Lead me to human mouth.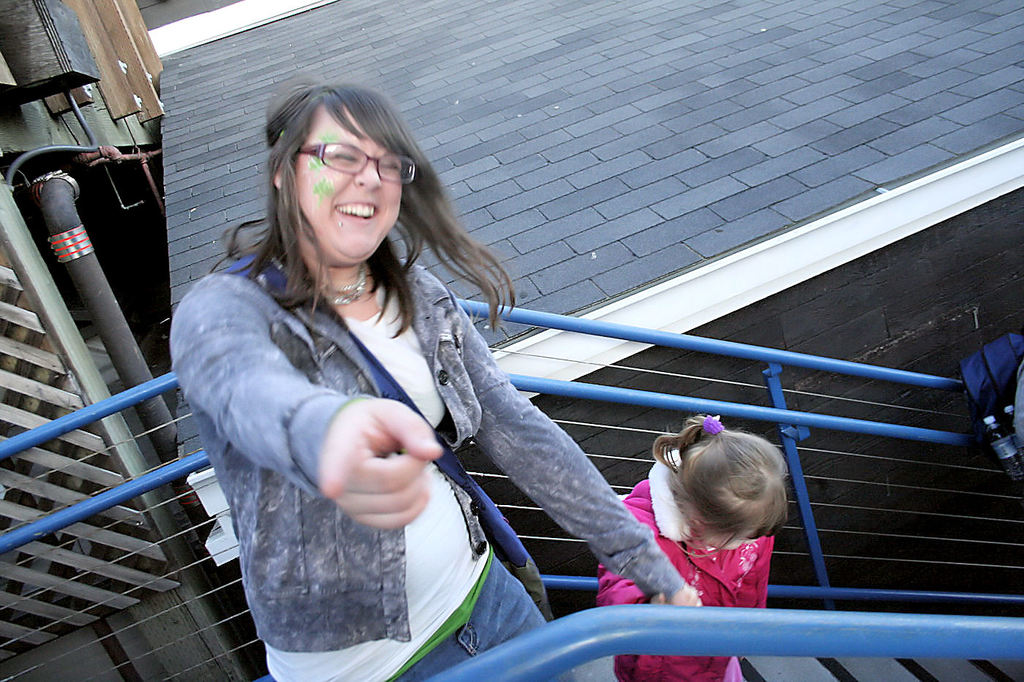
Lead to select_region(336, 199, 377, 230).
